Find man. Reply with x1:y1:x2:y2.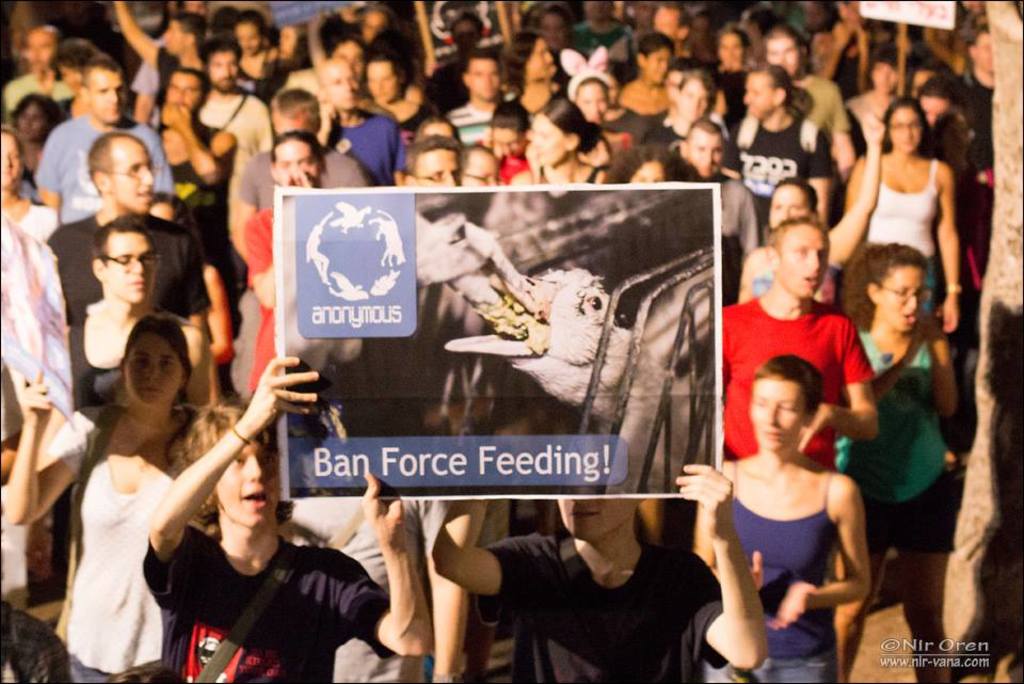
431:466:766:683.
